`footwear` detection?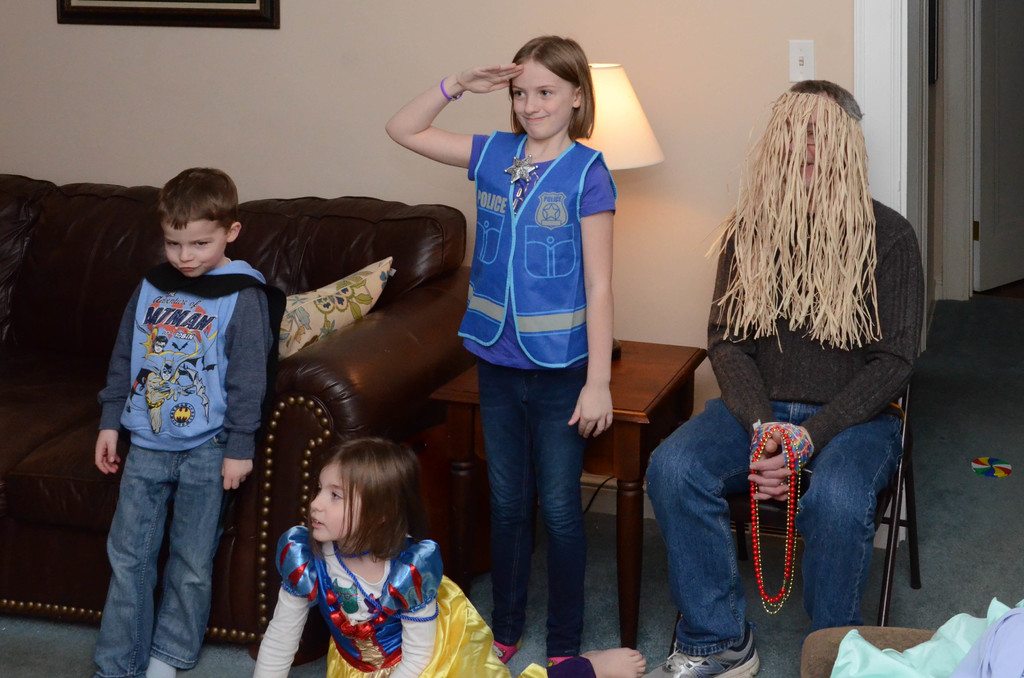
644, 641, 762, 677
